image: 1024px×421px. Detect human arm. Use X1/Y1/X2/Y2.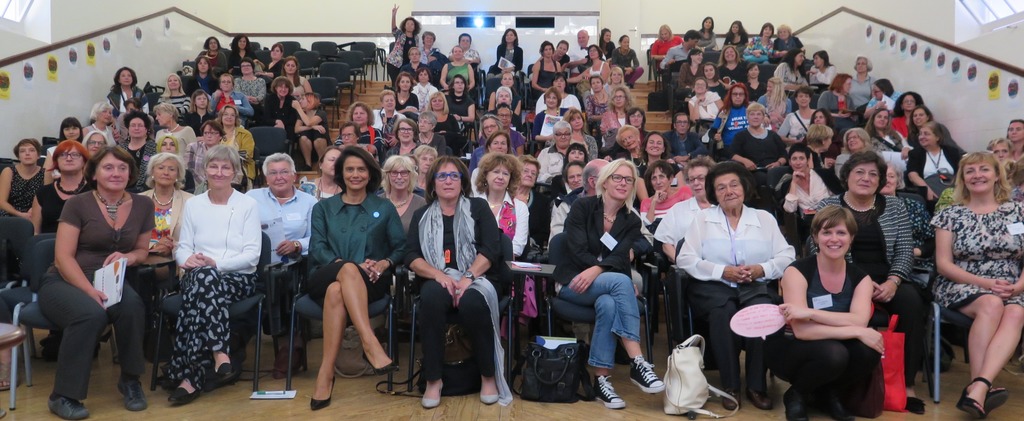
496/47/506/68.
